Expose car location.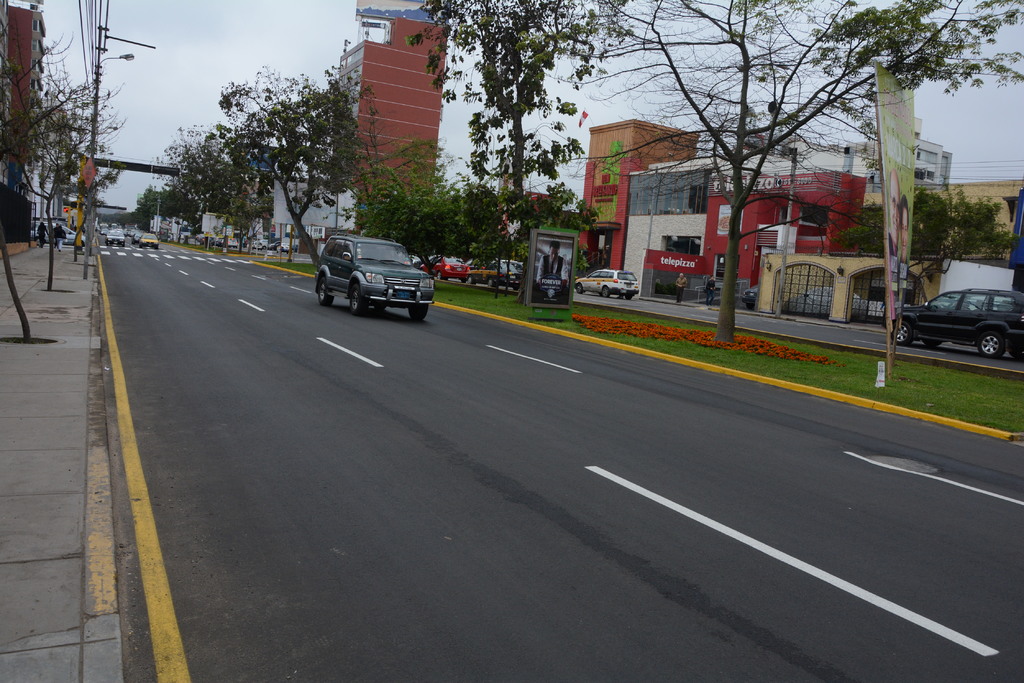
Exposed at [x1=252, y1=241, x2=260, y2=248].
